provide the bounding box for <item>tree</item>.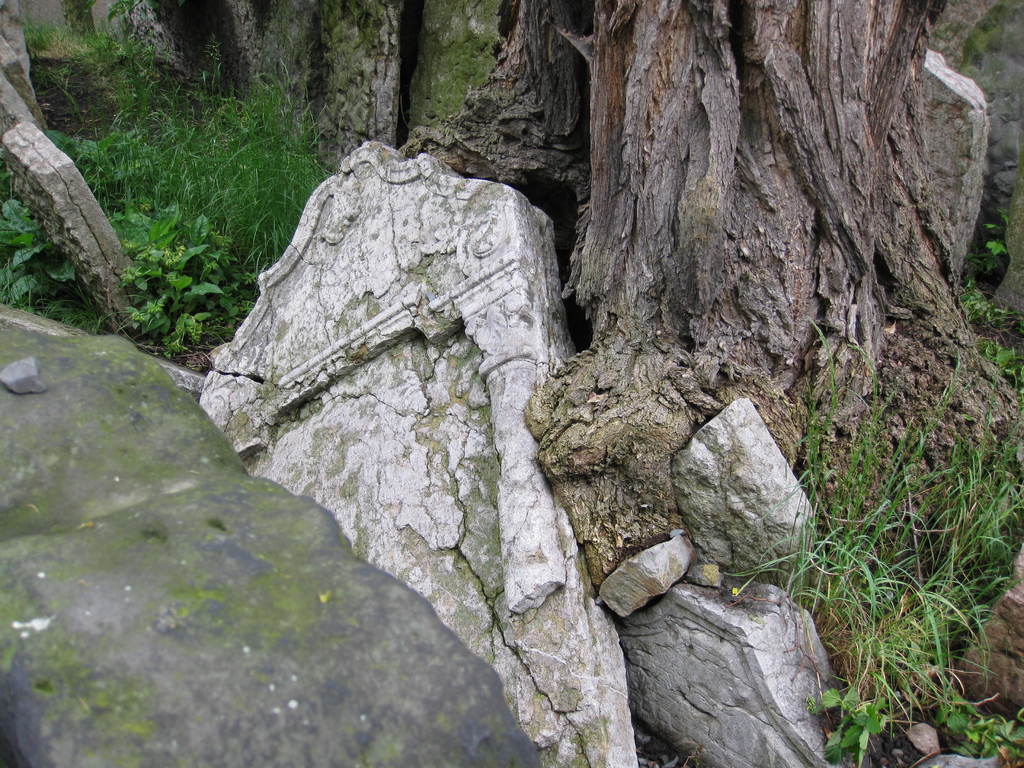
[x1=315, y1=0, x2=413, y2=175].
